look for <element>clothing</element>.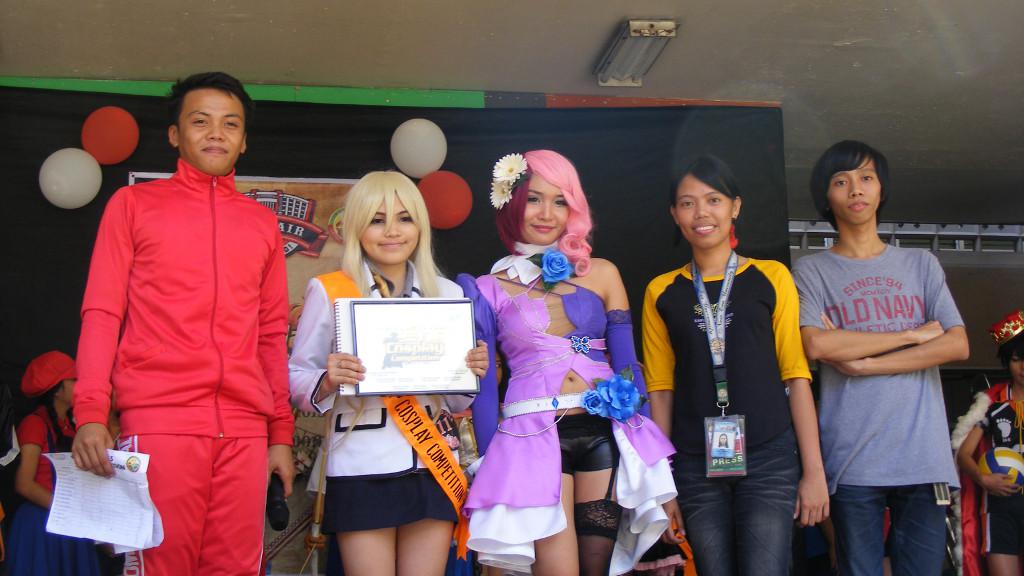
Found: 642 255 813 575.
